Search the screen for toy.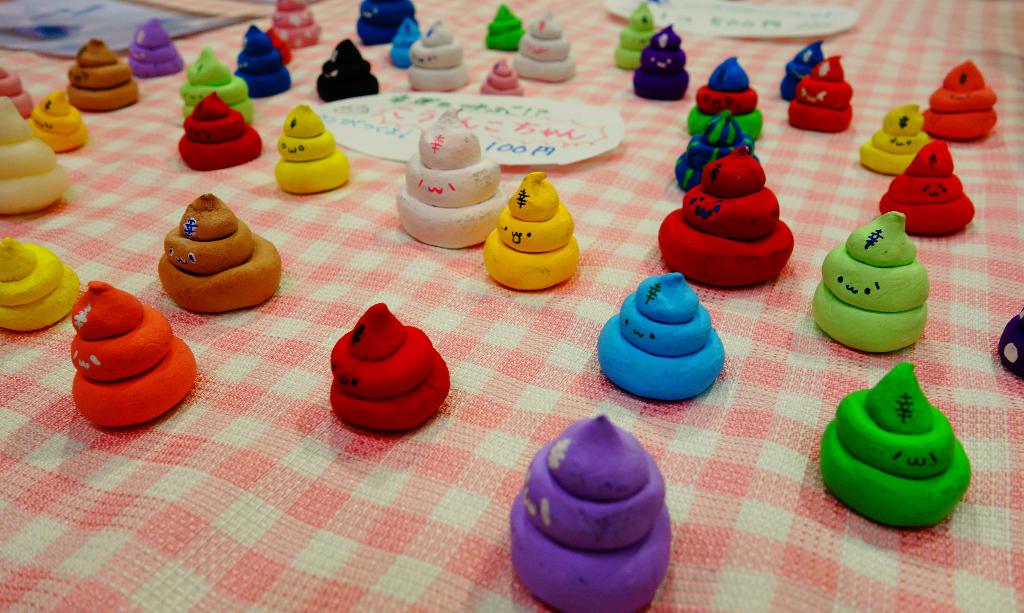
Found at box(74, 283, 195, 426).
